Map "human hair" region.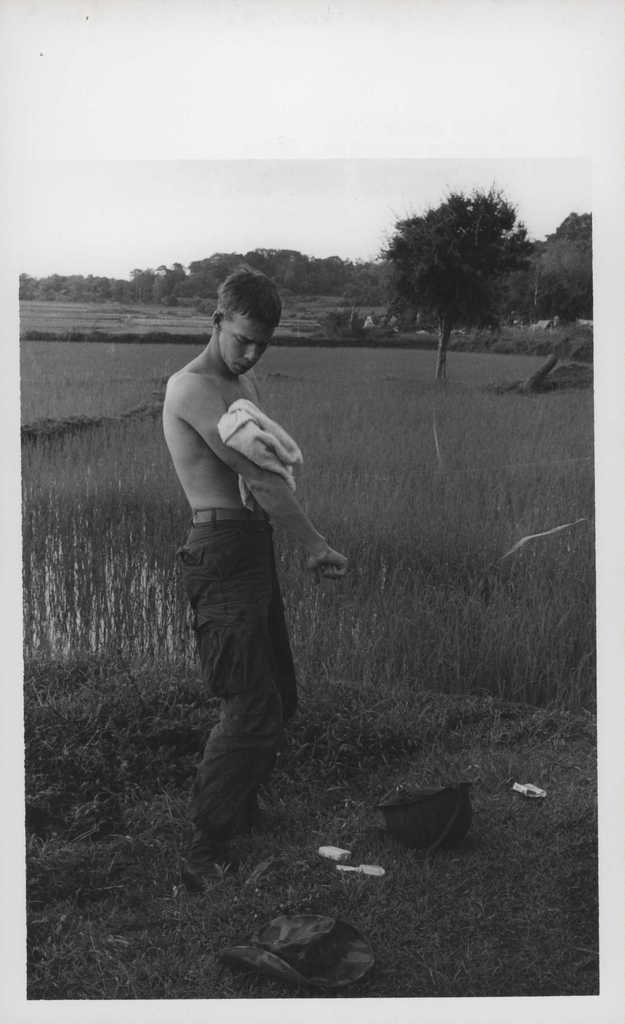
Mapped to (x1=205, y1=269, x2=271, y2=350).
